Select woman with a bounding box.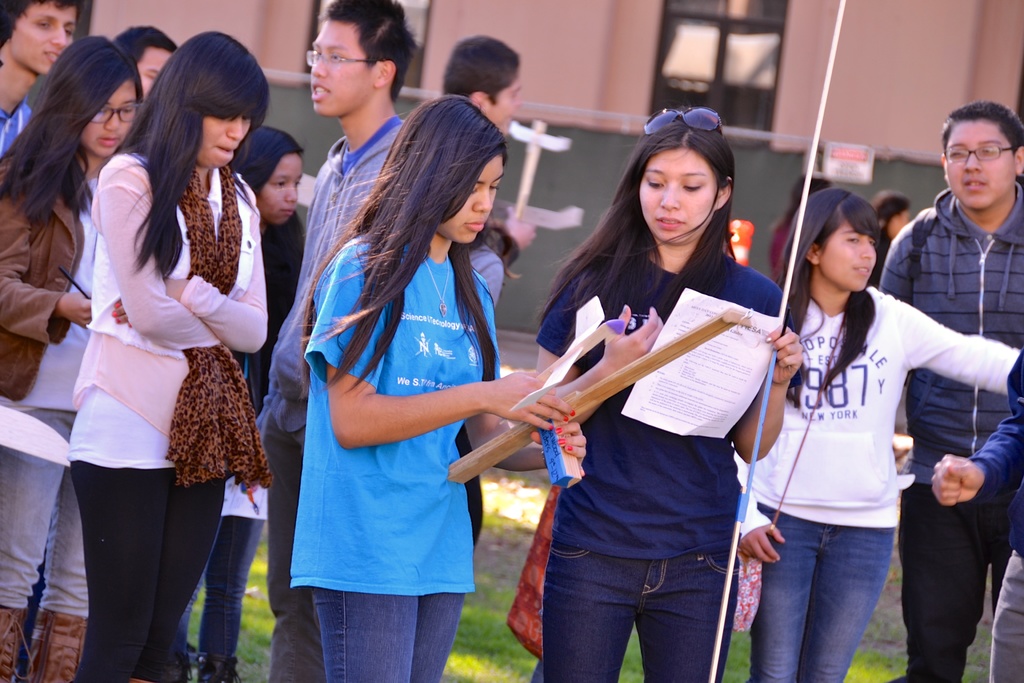
{"x1": 0, "y1": 33, "x2": 143, "y2": 682}.
